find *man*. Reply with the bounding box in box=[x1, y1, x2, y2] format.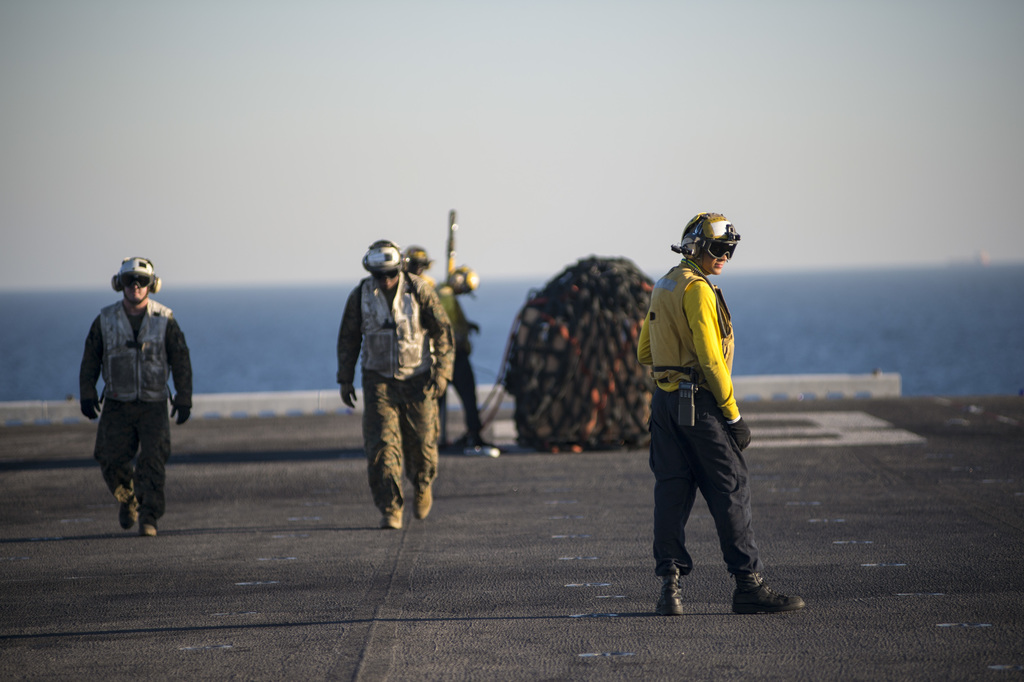
box=[336, 238, 454, 530].
